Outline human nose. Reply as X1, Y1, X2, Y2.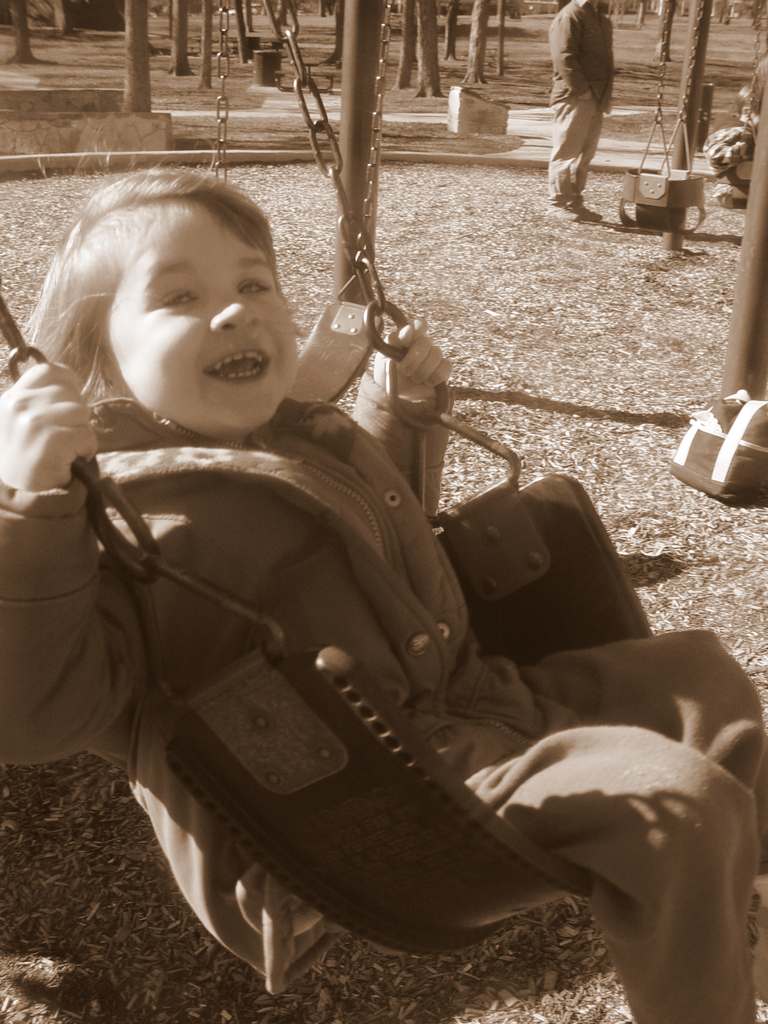
205, 267, 271, 336.
